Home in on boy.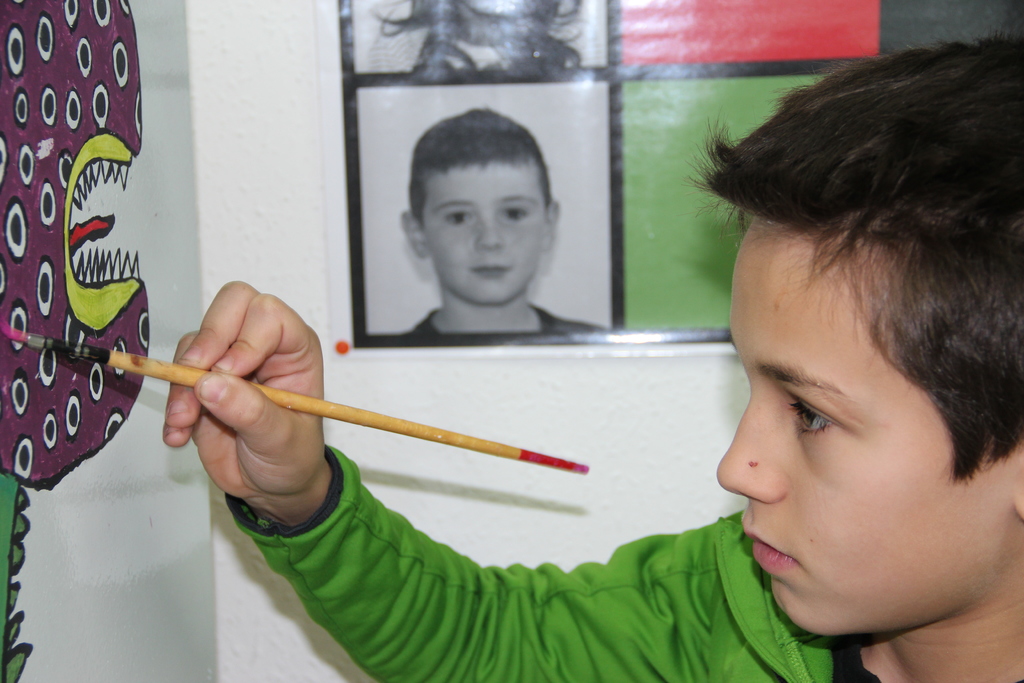
Homed in at <region>166, 33, 1023, 682</region>.
